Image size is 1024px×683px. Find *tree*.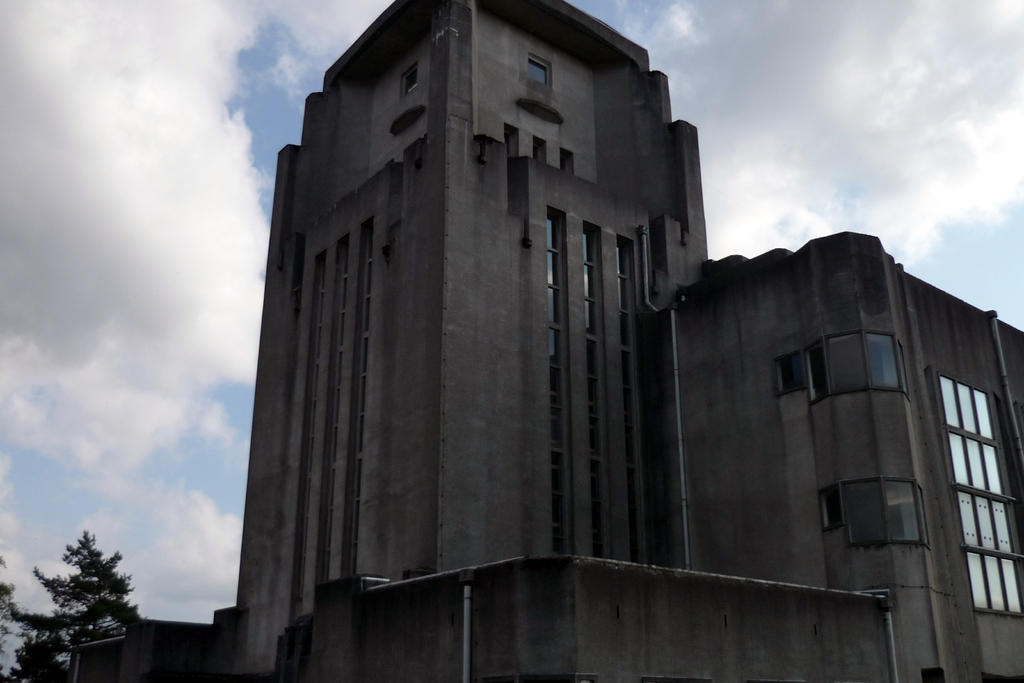
pyautogui.locateOnScreen(3, 557, 20, 670).
